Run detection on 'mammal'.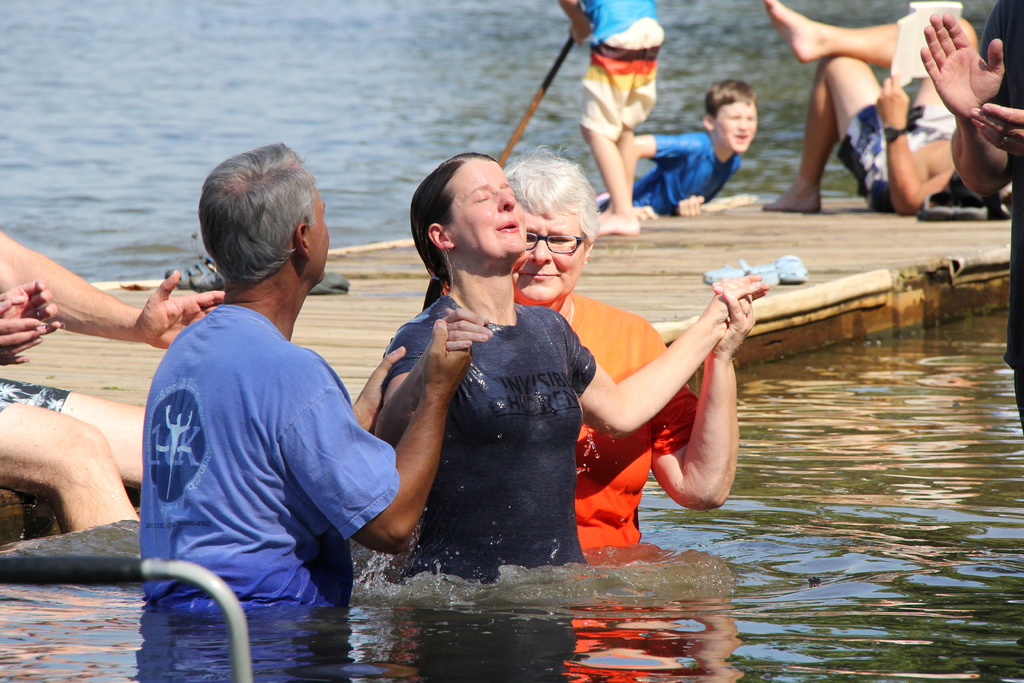
Result: bbox(0, 274, 63, 368).
